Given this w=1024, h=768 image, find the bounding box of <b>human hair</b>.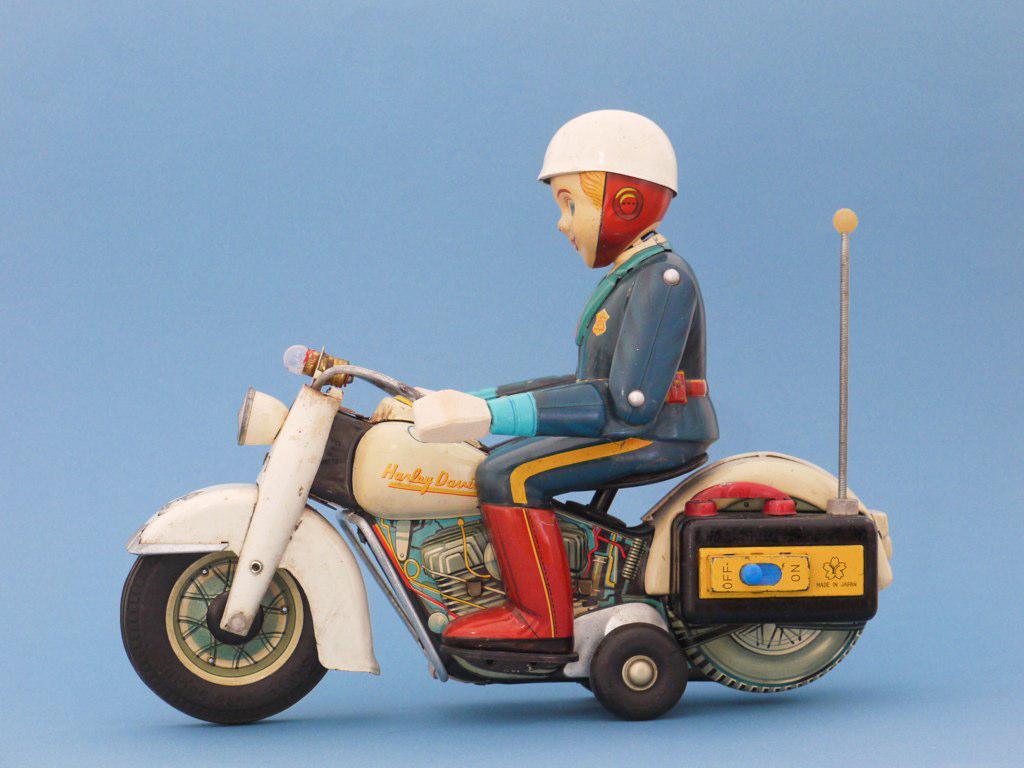
box=[580, 169, 676, 225].
